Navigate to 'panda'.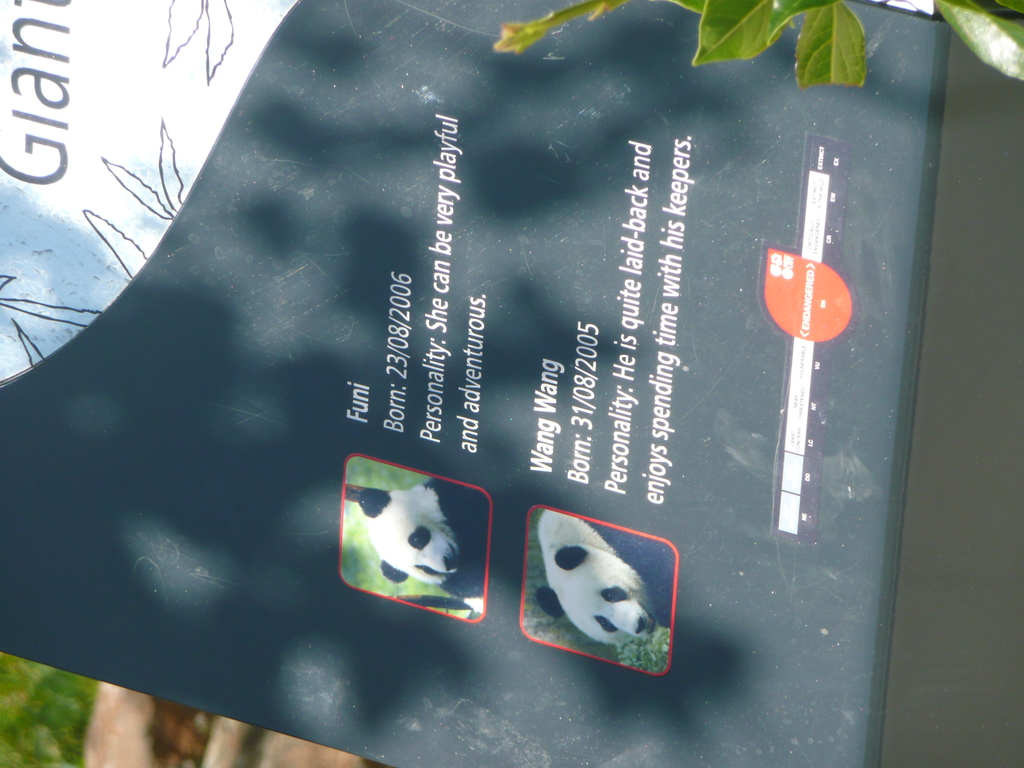
Navigation target: bbox(353, 474, 489, 594).
